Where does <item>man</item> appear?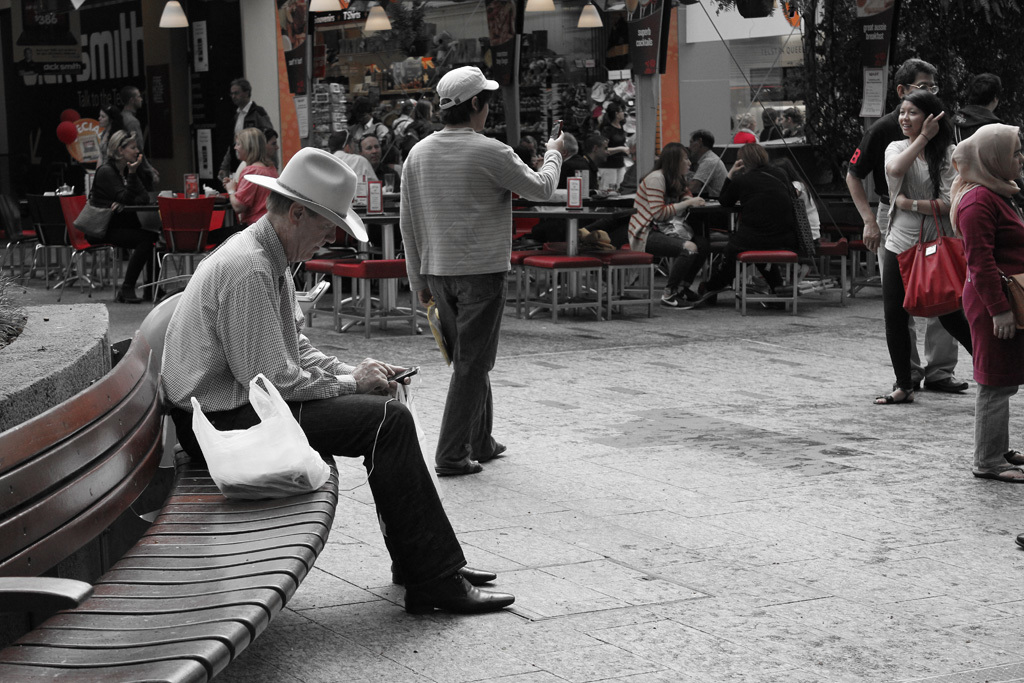
Appears at (124, 83, 140, 152).
